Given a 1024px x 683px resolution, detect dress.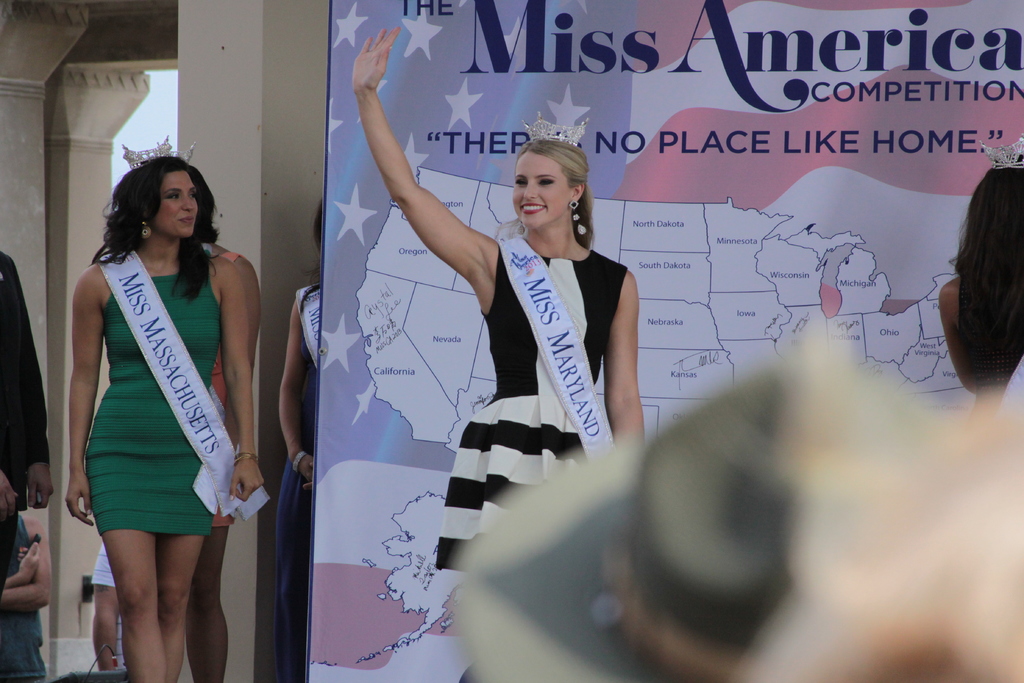
[left=53, top=232, right=241, bottom=533].
